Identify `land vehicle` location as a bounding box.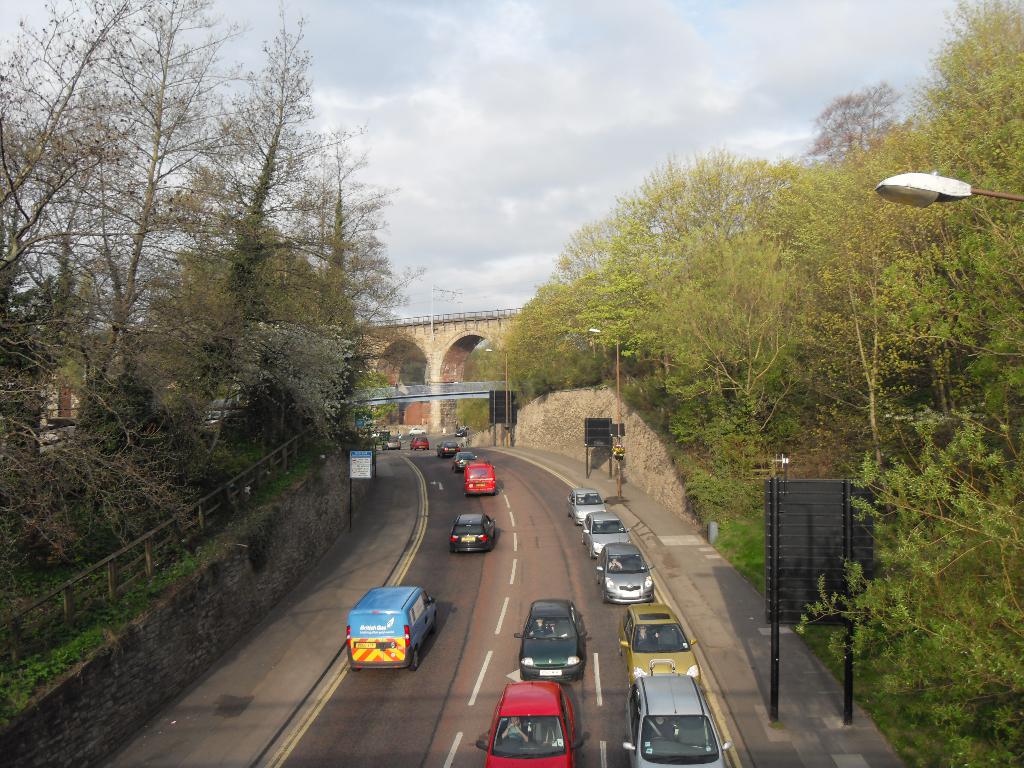
box(451, 425, 468, 440).
